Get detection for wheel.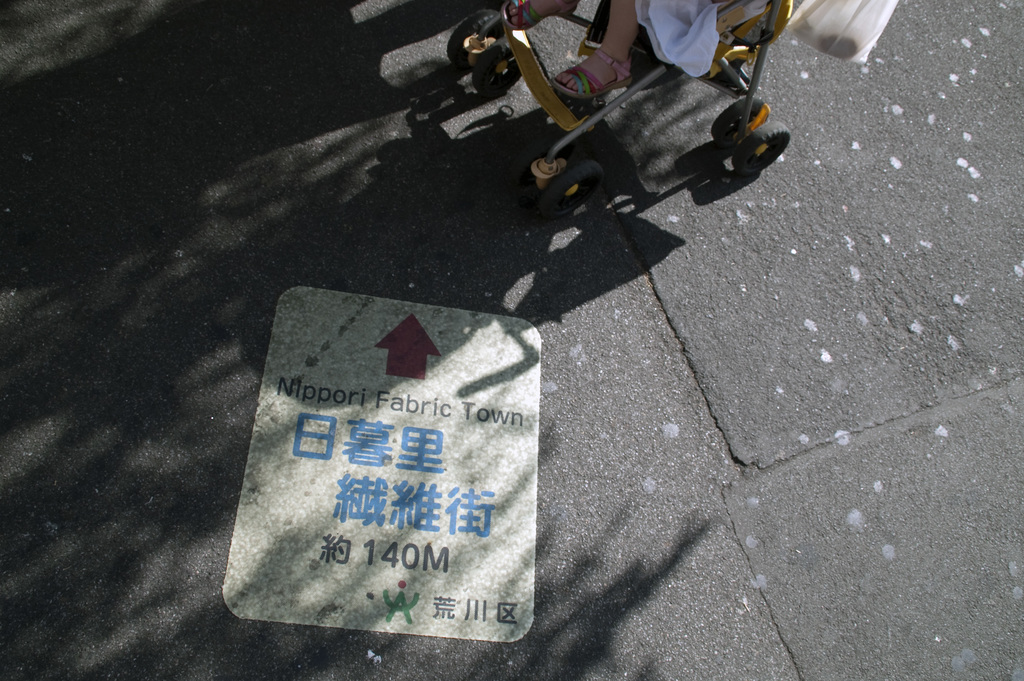
Detection: detection(712, 95, 766, 143).
